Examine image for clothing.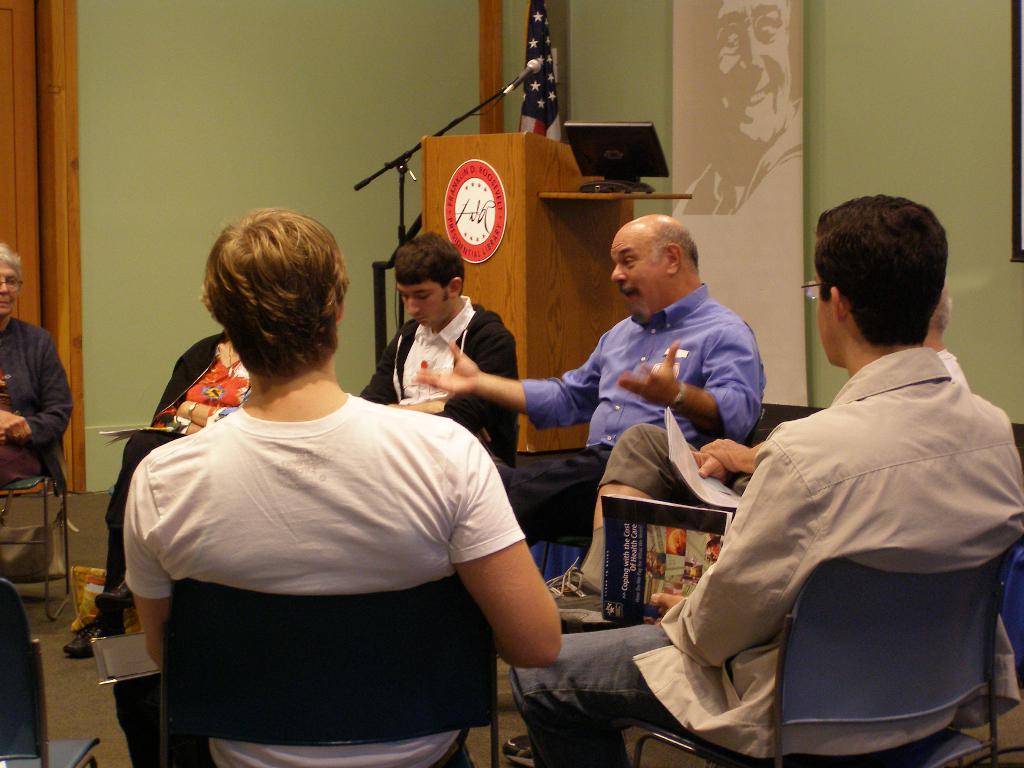
Examination result: 495, 281, 763, 539.
